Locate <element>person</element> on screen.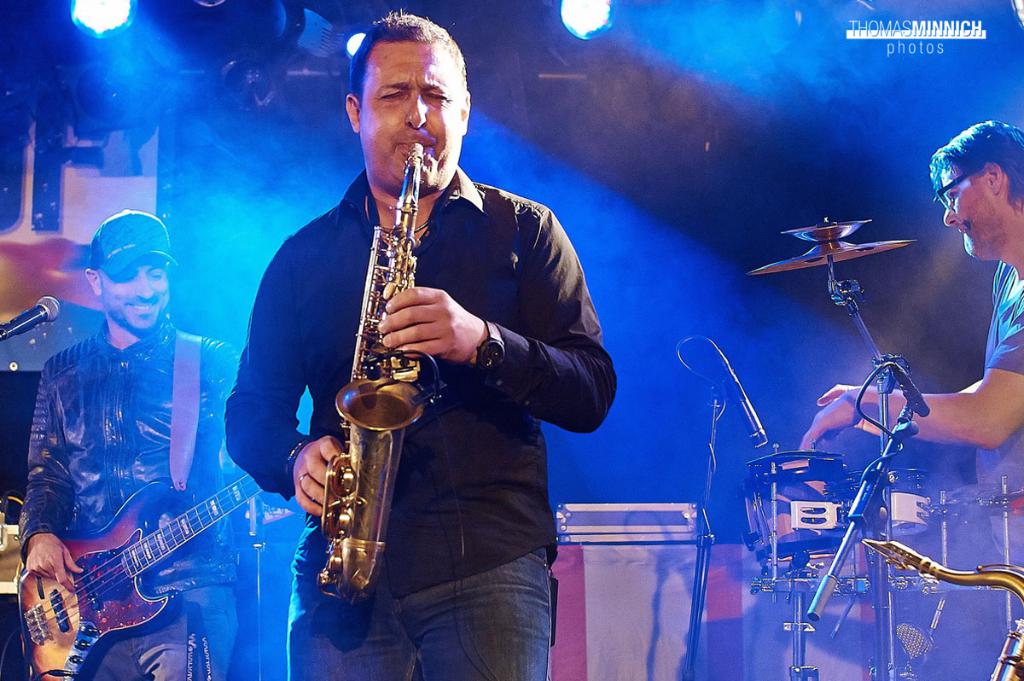
On screen at {"x1": 22, "y1": 198, "x2": 274, "y2": 680}.
